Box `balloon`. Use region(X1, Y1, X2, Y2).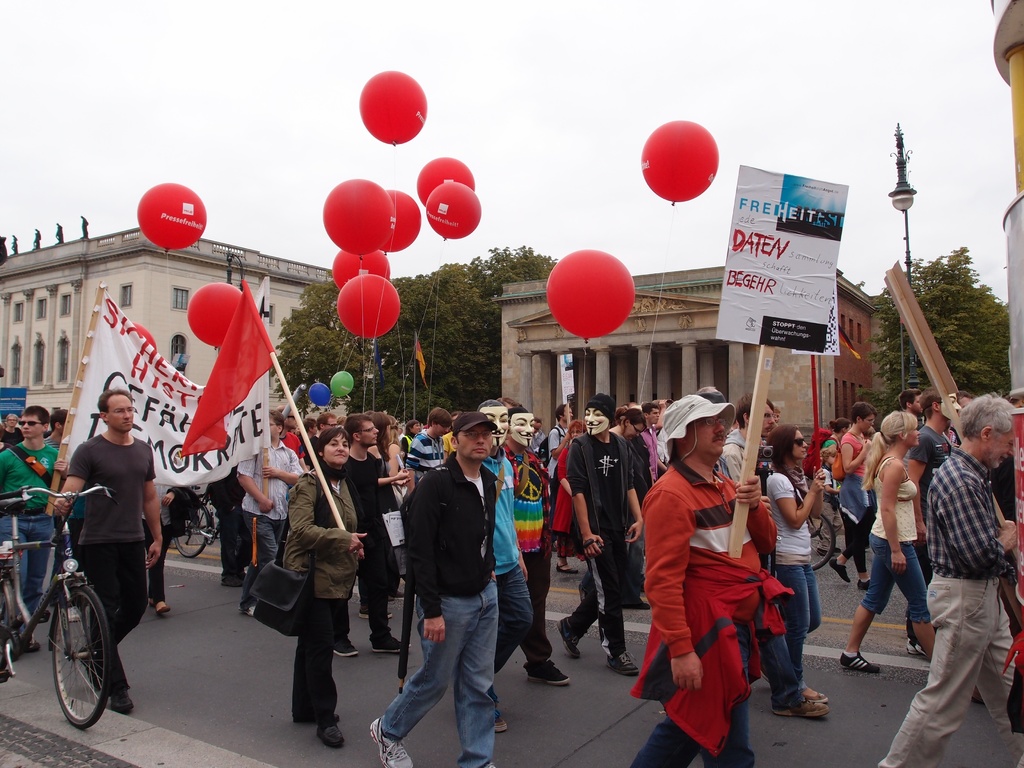
region(310, 383, 328, 408).
